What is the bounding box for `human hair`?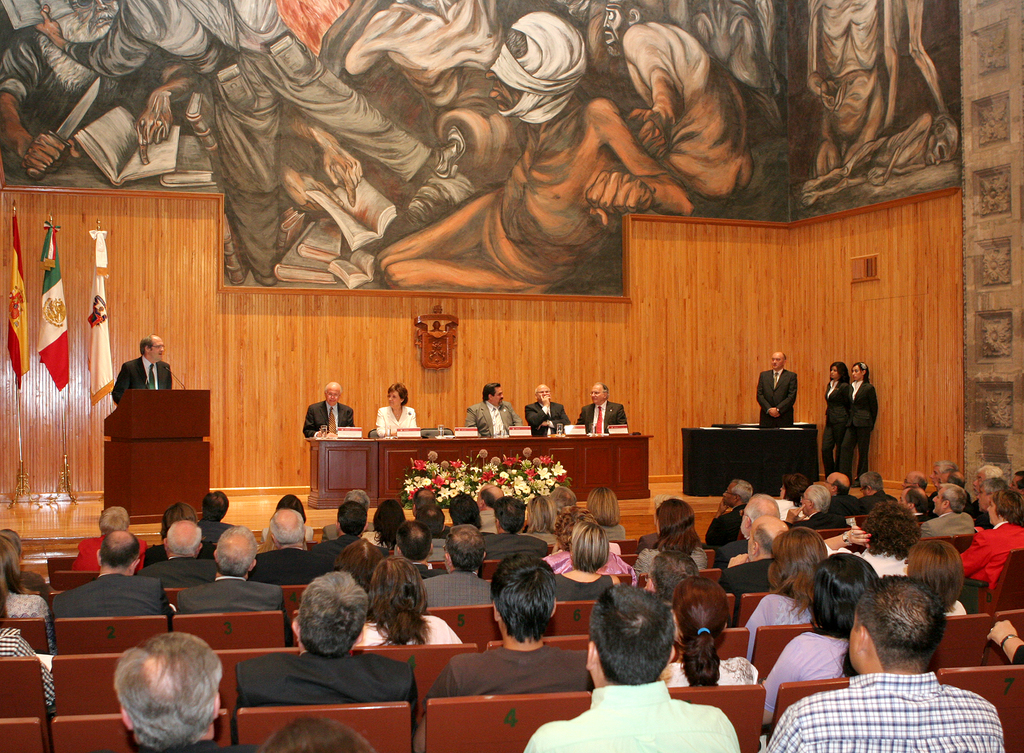
left=783, top=354, right=787, bottom=364.
